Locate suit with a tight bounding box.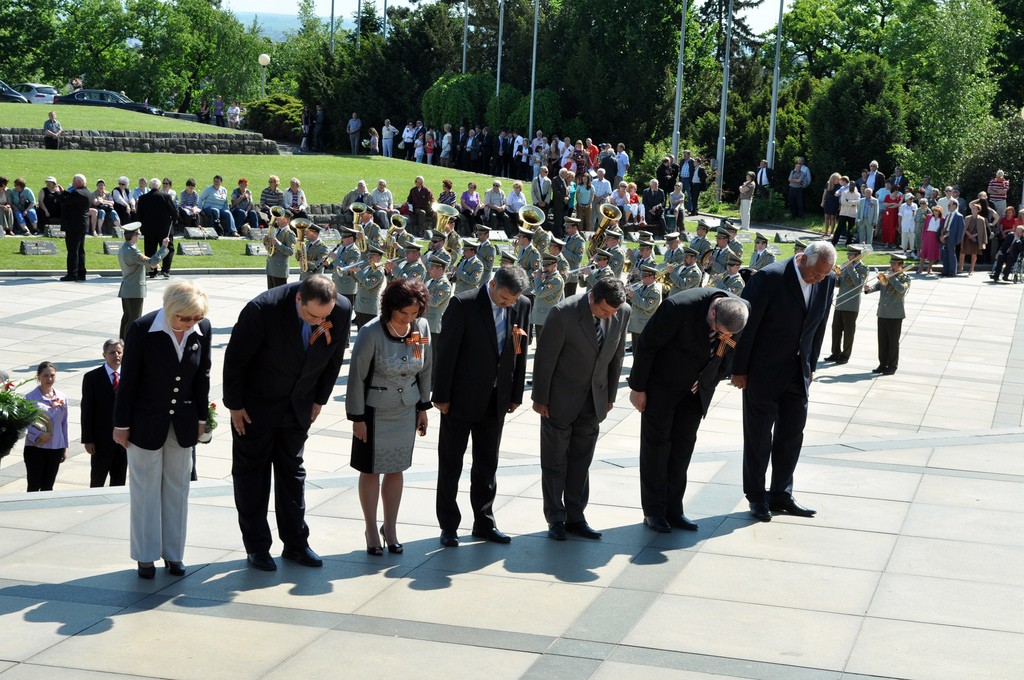
261,225,296,287.
